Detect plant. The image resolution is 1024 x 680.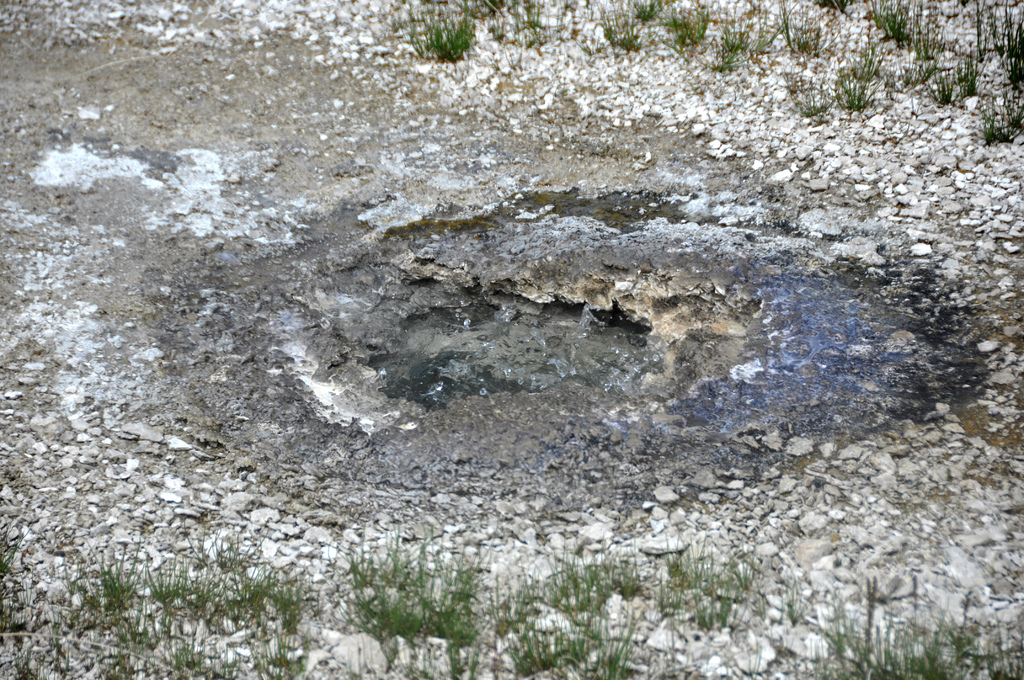
locate(666, 0, 710, 64).
